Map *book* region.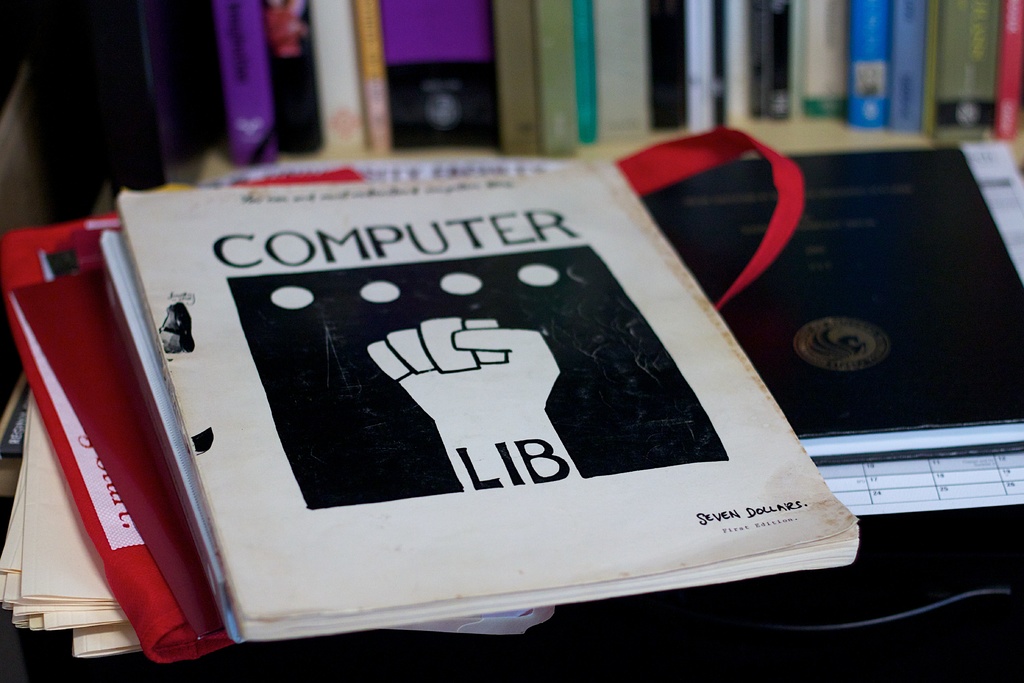
Mapped to x1=116, y1=156, x2=858, y2=636.
